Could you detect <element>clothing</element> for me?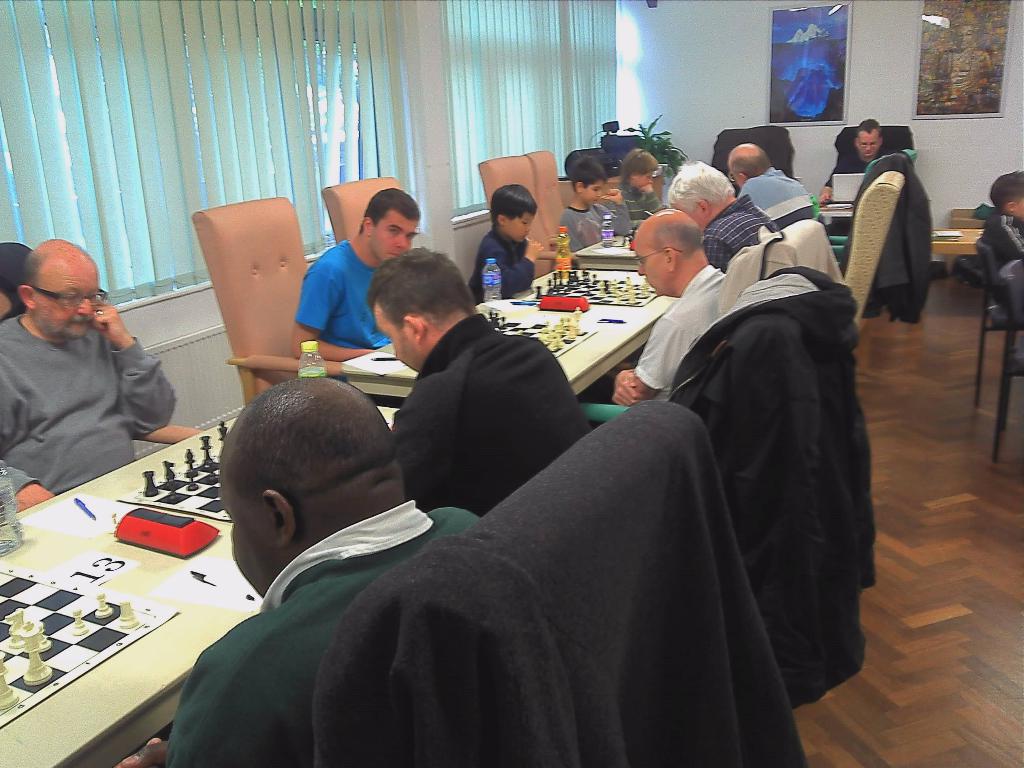
Detection result: [left=0, top=300, right=186, bottom=490].
